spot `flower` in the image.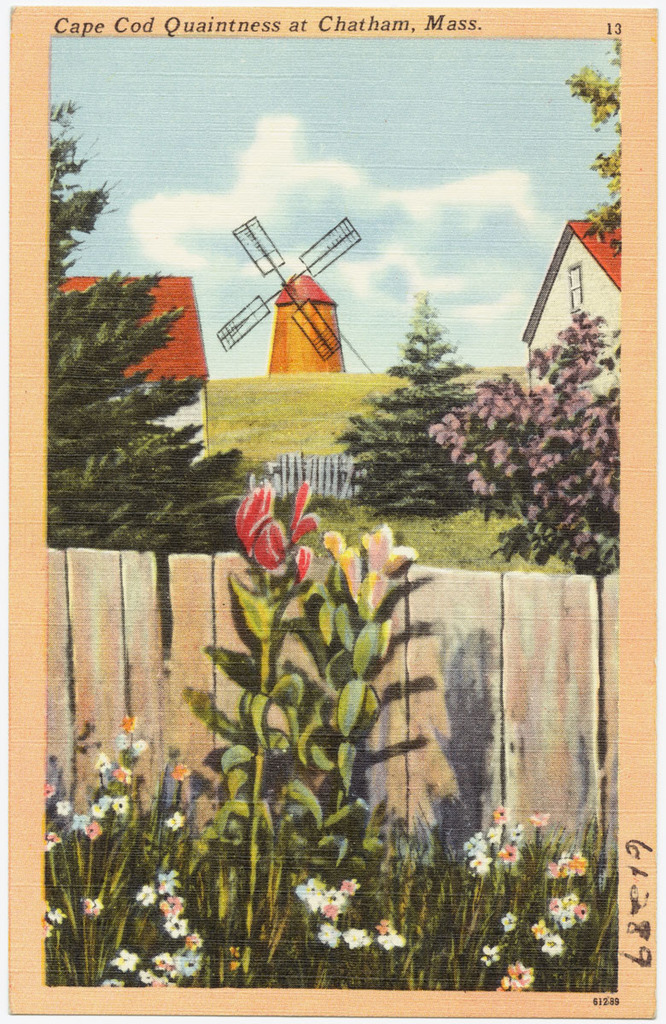
`flower` found at detection(247, 513, 286, 567).
